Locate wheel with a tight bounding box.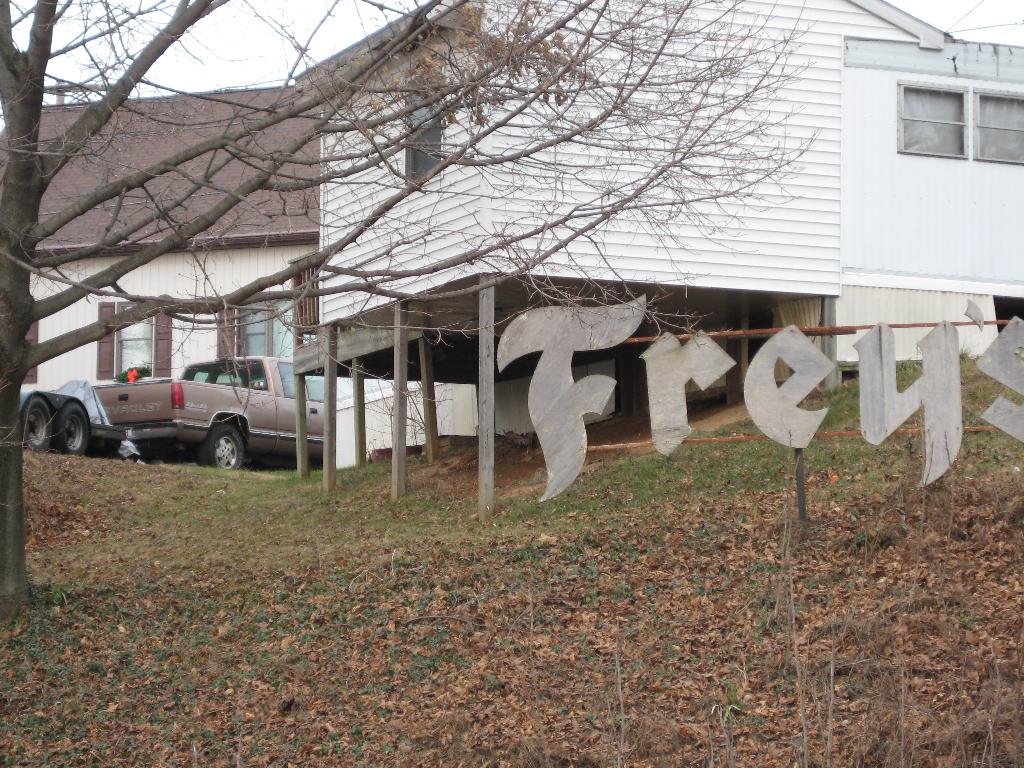
Rect(200, 426, 240, 472).
